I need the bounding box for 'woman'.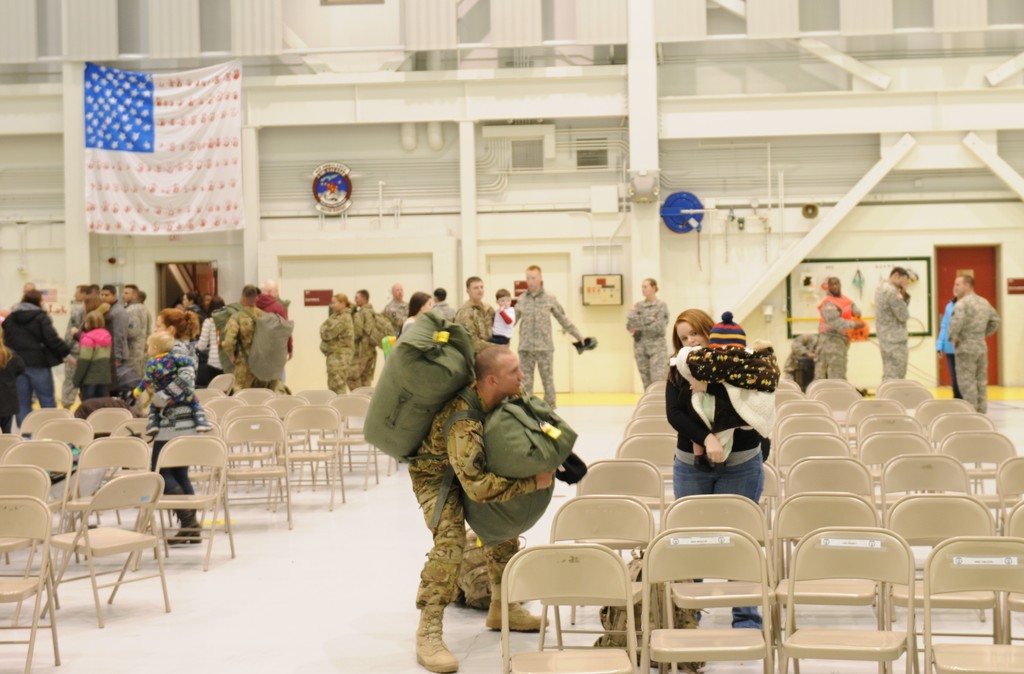
Here it is: bbox(652, 300, 815, 627).
